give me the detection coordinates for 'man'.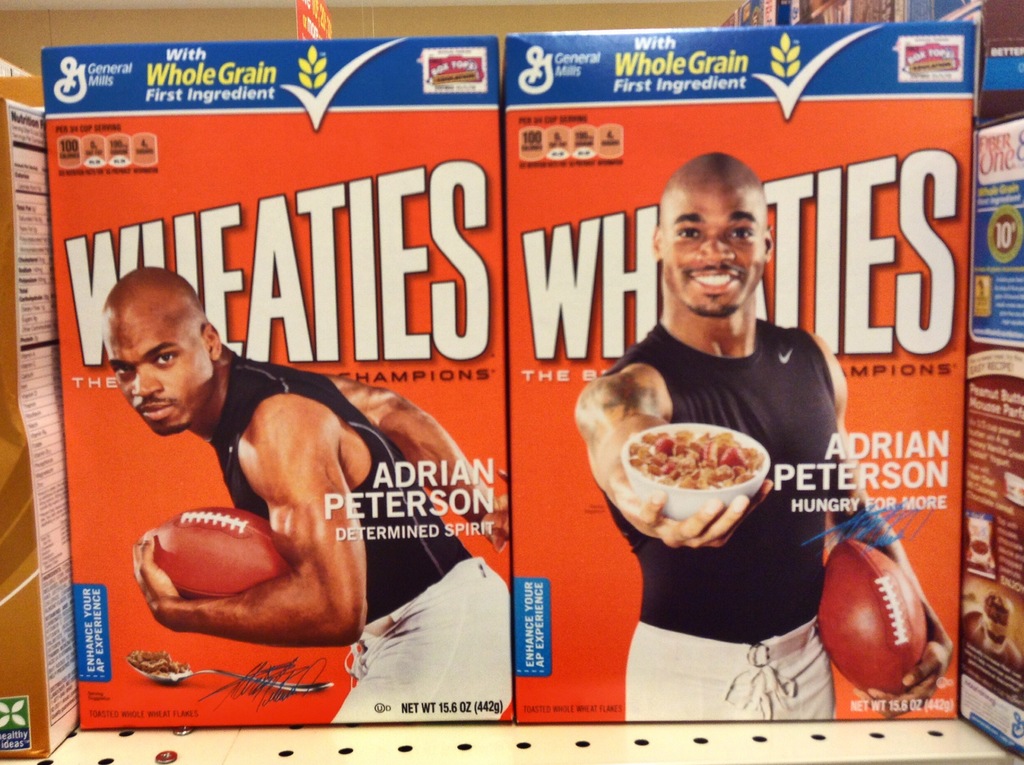
[568, 147, 958, 728].
